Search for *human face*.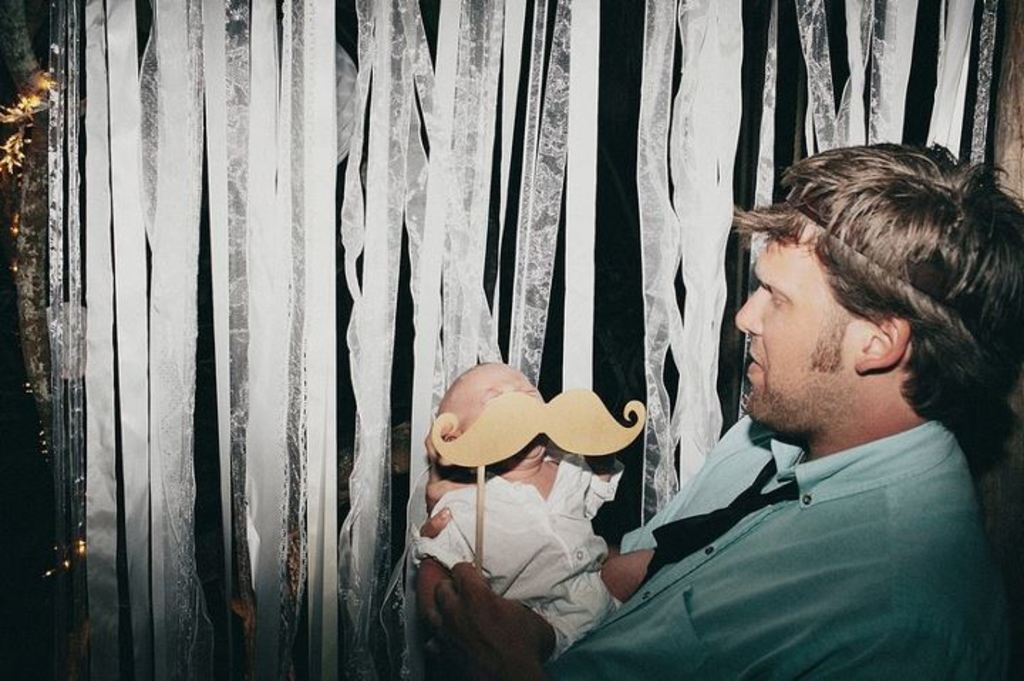
Found at left=459, top=364, right=550, bottom=449.
